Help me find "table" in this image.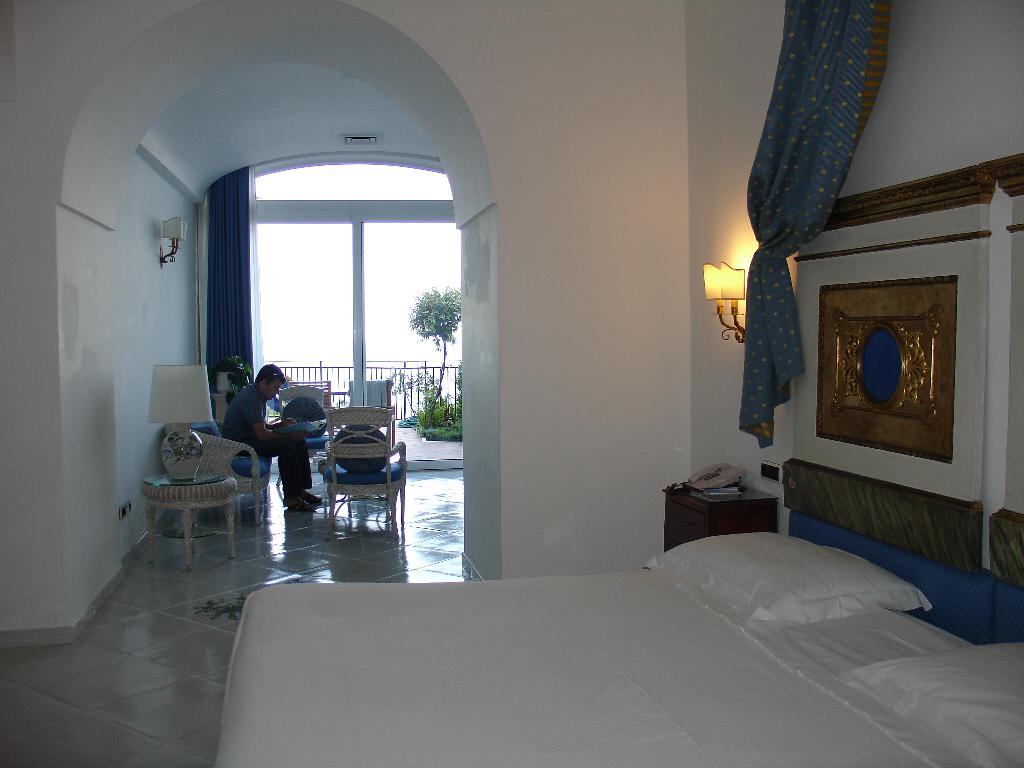
Found it: {"x1": 662, "y1": 481, "x2": 779, "y2": 552}.
